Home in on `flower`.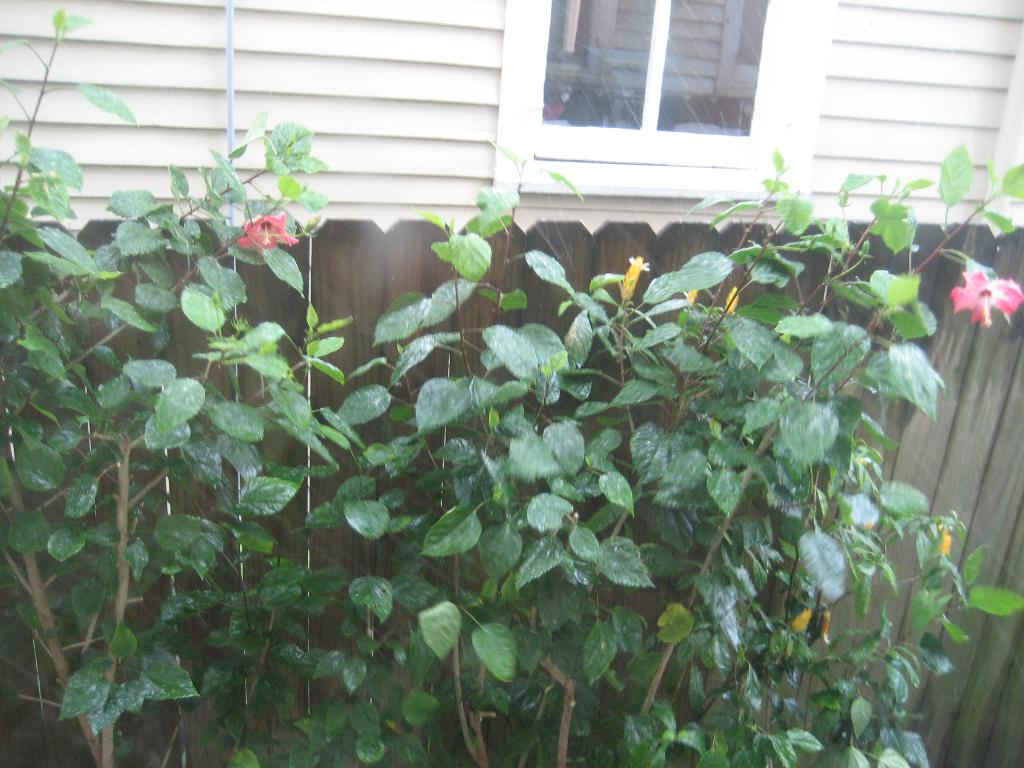
Homed in at locate(948, 270, 1023, 327).
